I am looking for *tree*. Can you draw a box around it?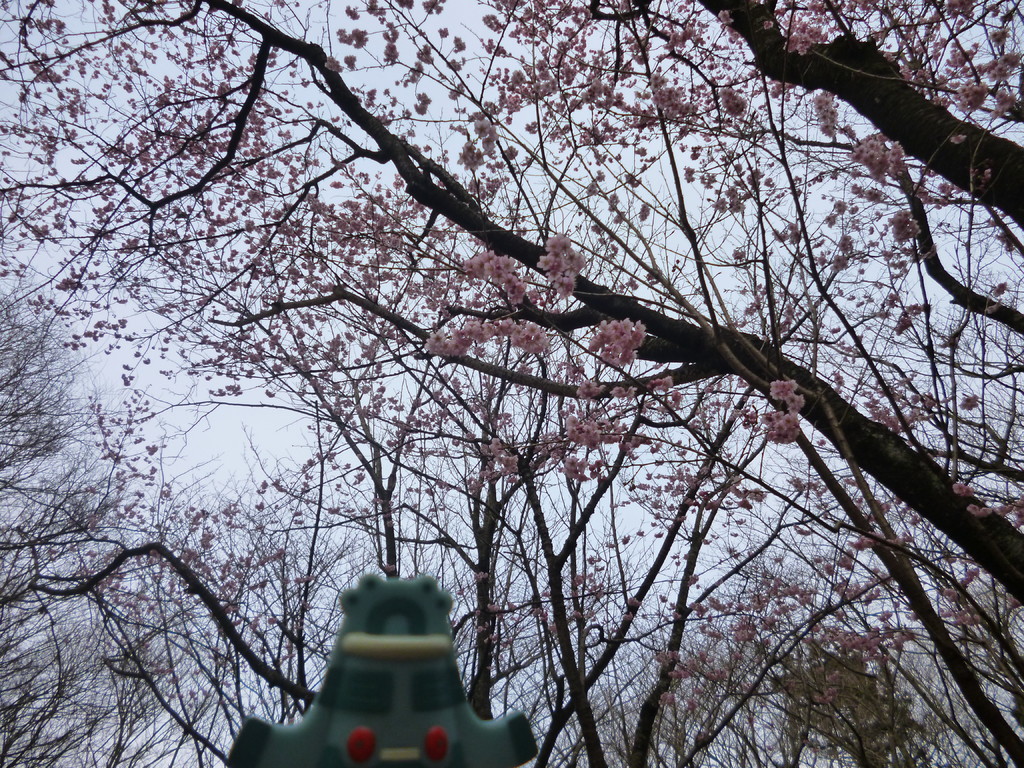
Sure, the bounding box is <bbox>26, 0, 1018, 765</bbox>.
